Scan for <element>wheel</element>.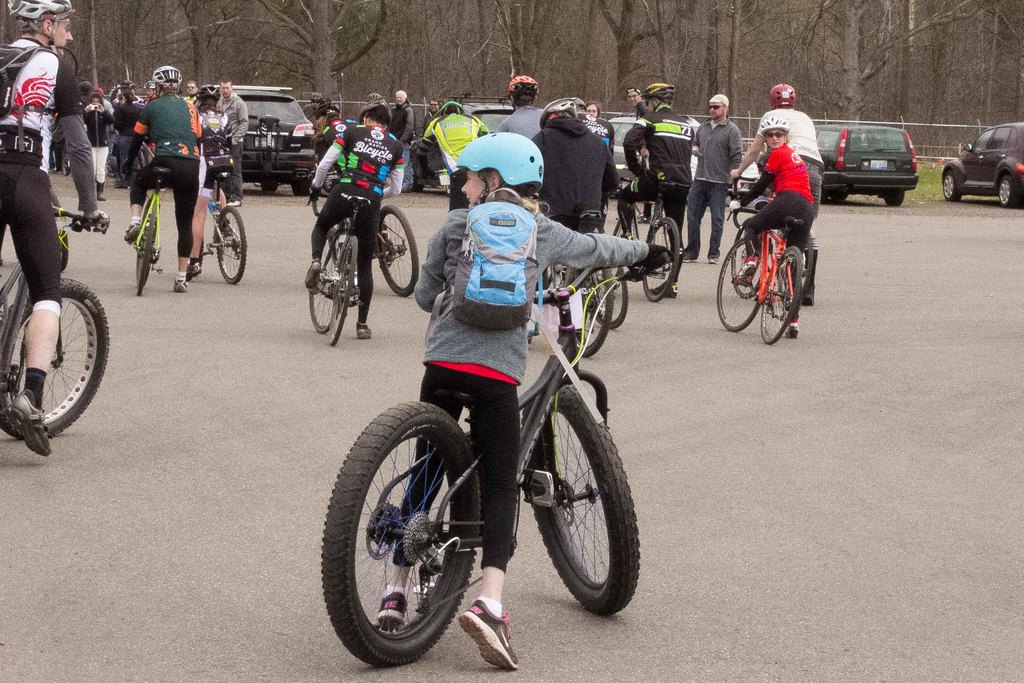
Scan result: l=883, t=192, r=903, b=206.
